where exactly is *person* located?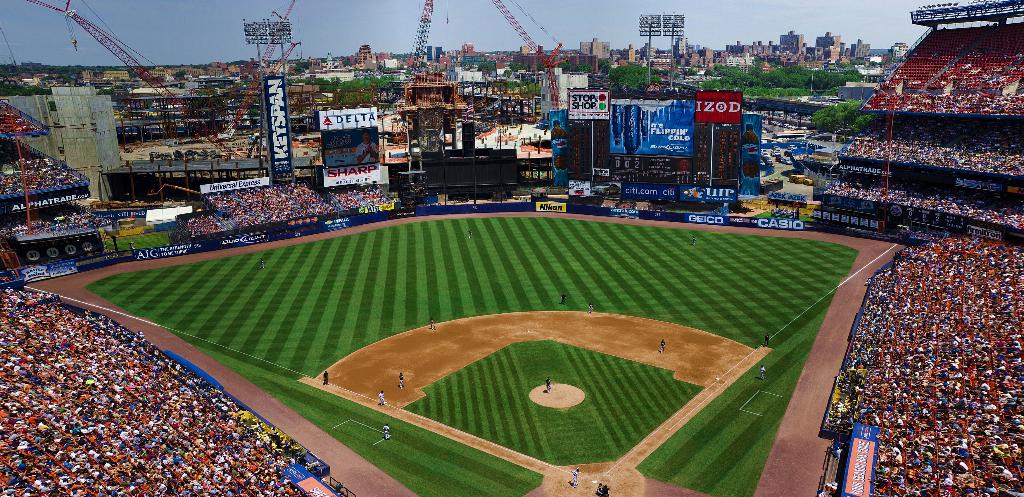
Its bounding box is x1=760, y1=363, x2=769, y2=380.
